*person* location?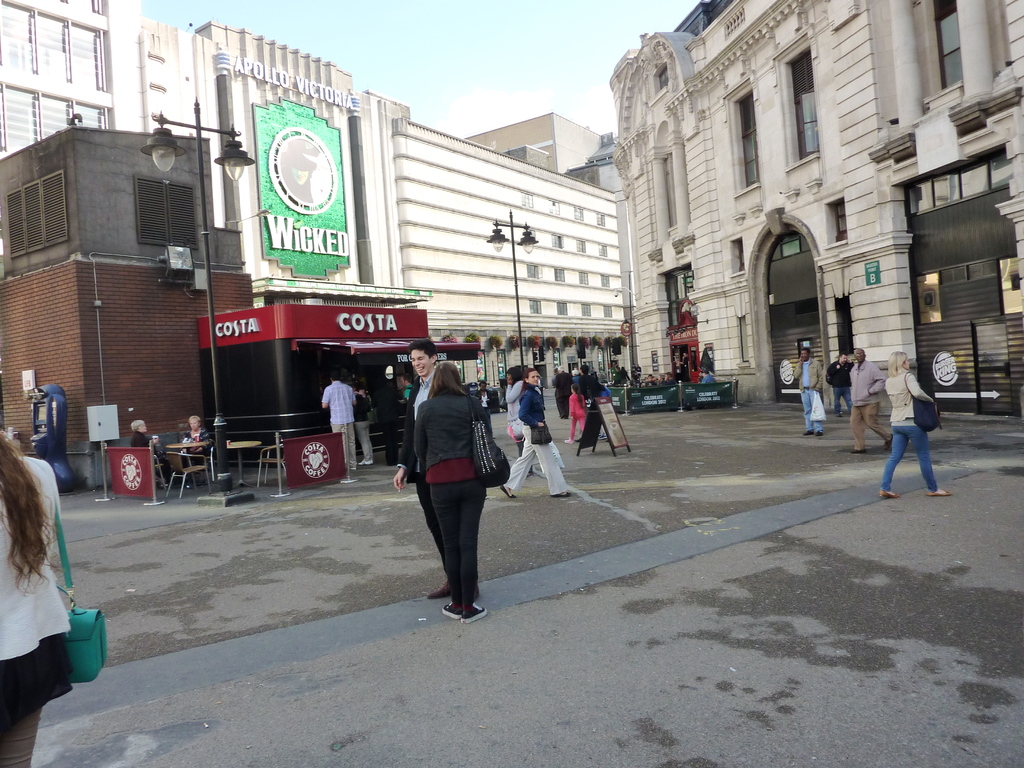
l=388, t=335, r=490, b=625
